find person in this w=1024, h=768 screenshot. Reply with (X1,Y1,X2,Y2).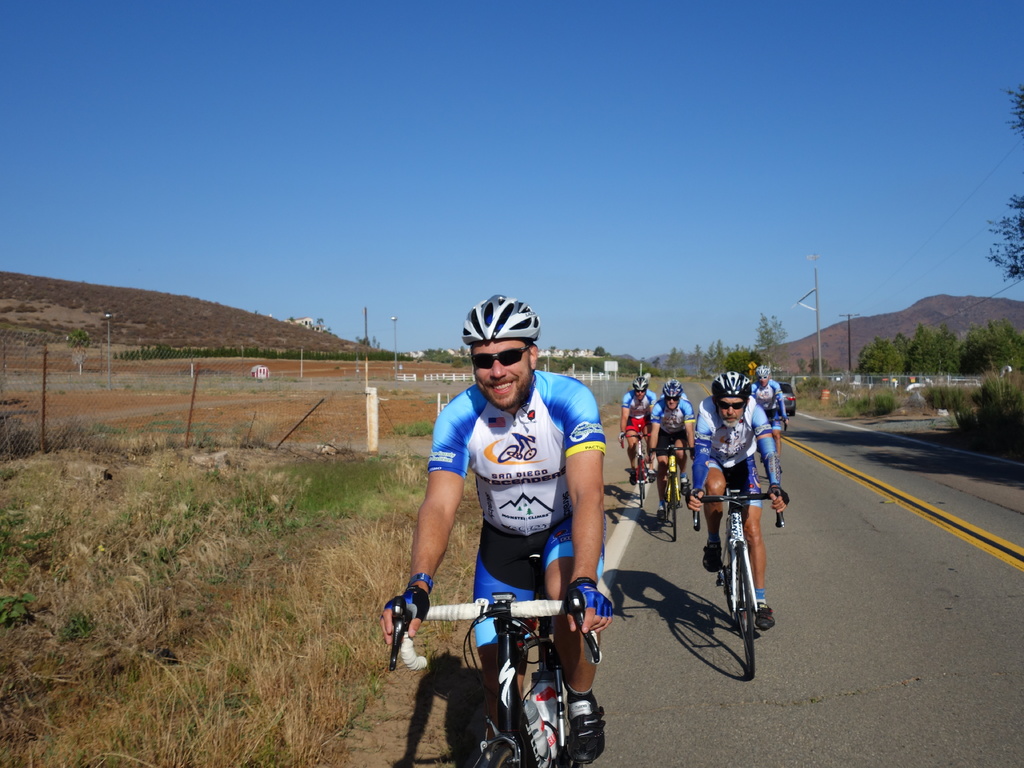
(620,379,658,486).
